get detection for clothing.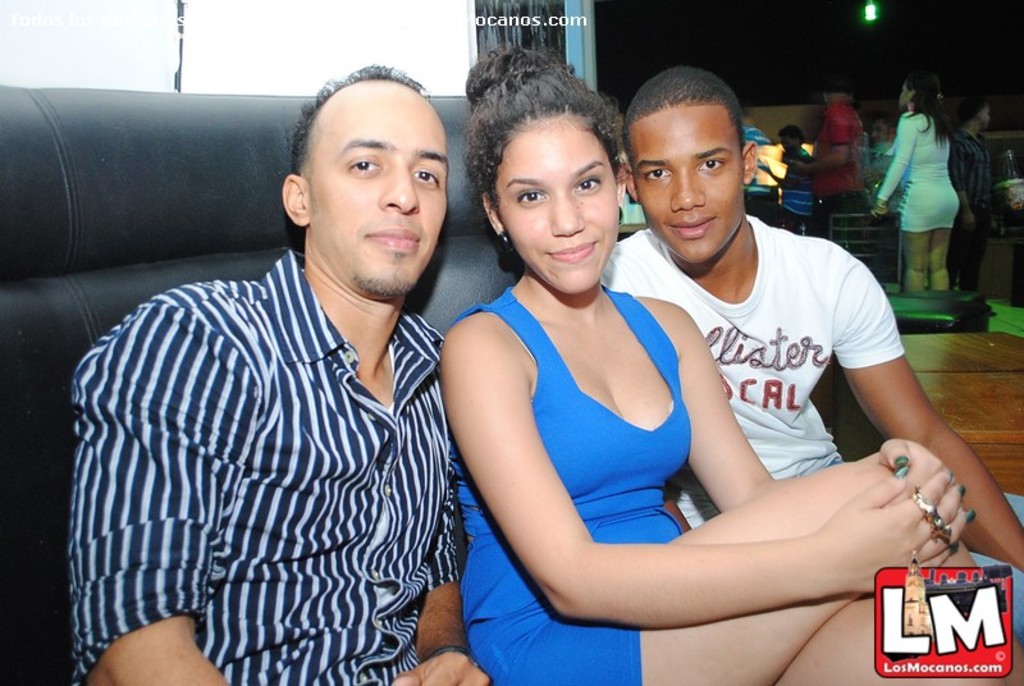
Detection: x1=453 y1=280 x2=686 y2=685.
